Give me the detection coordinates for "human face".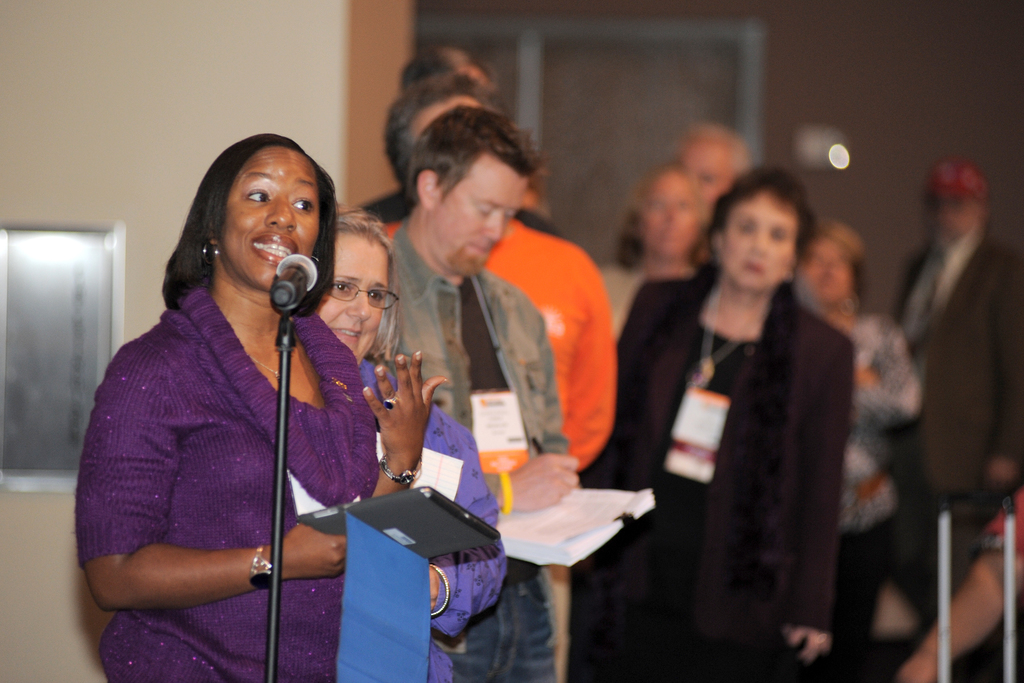
box=[317, 233, 389, 365].
